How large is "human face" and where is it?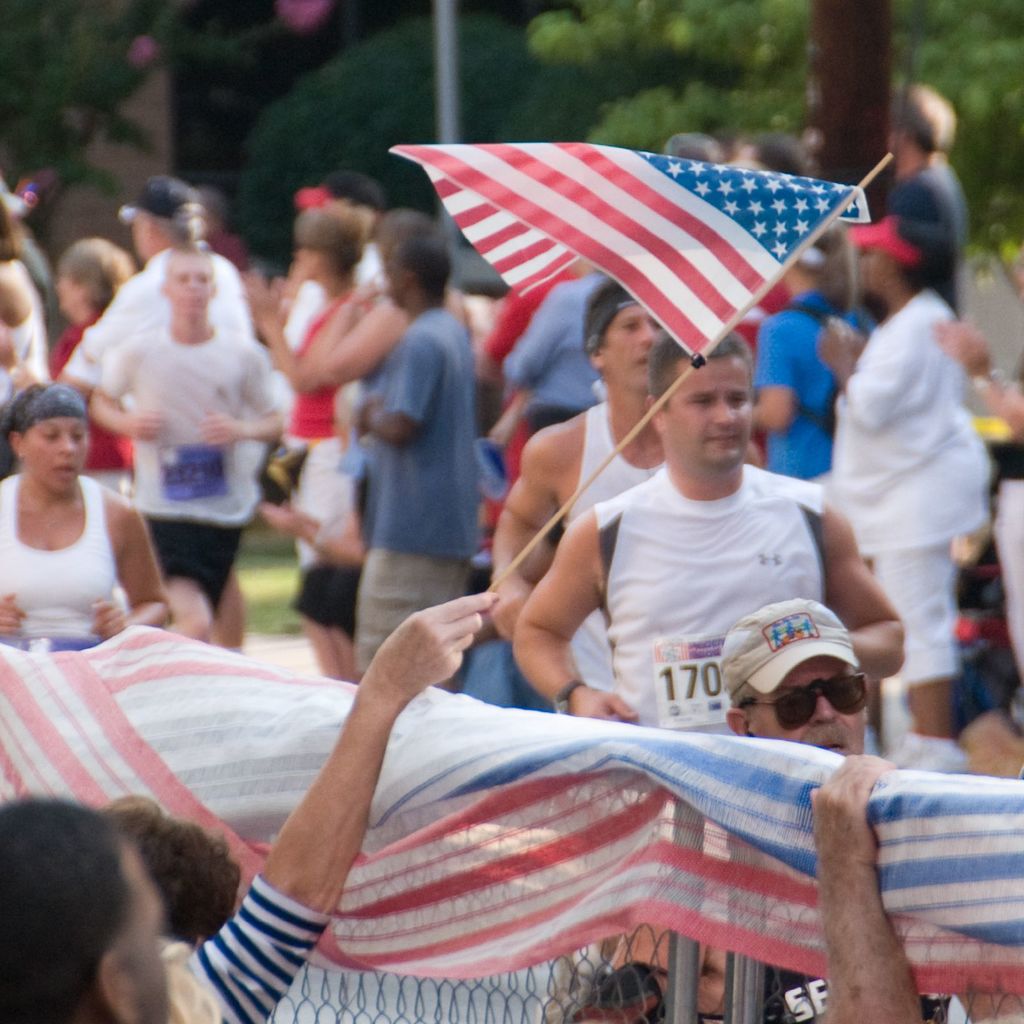
Bounding box: detection(600, 307, 662, 386).
